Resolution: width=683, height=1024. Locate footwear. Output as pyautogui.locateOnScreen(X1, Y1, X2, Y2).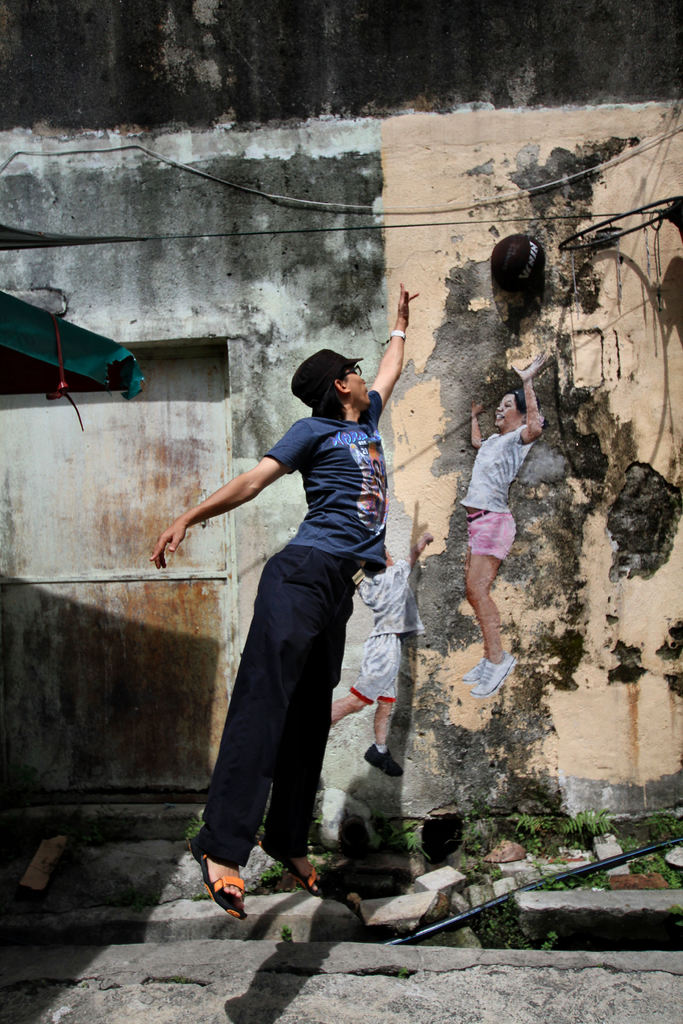
pyautogui.locateOnScreen(456, 655, 475, 687).
